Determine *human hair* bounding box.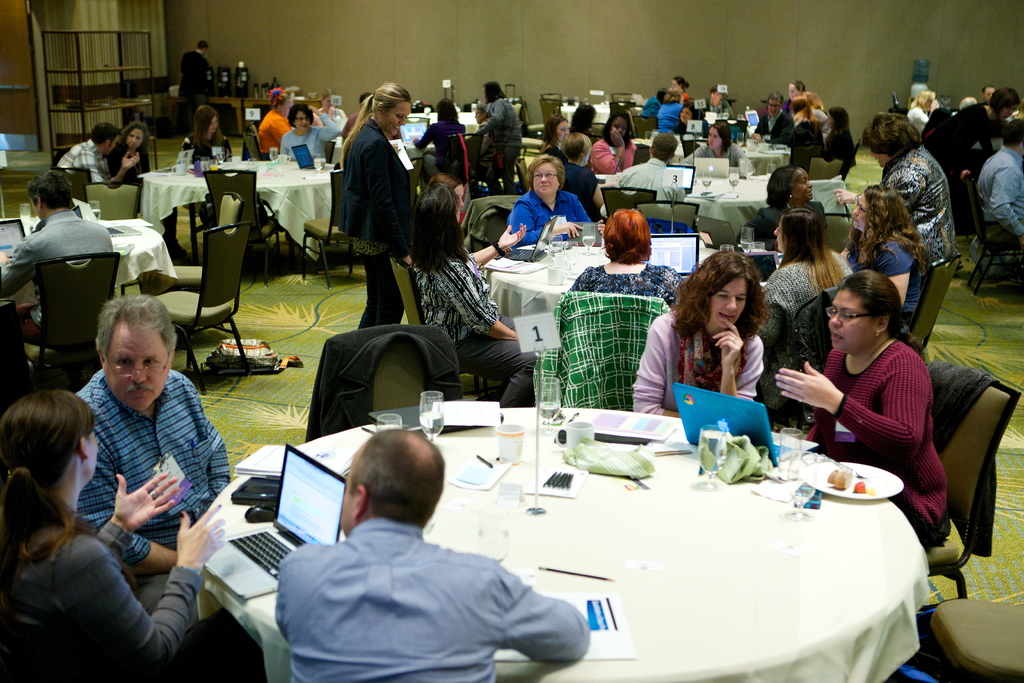
Determined: crop(481, 81, 508, 102).
